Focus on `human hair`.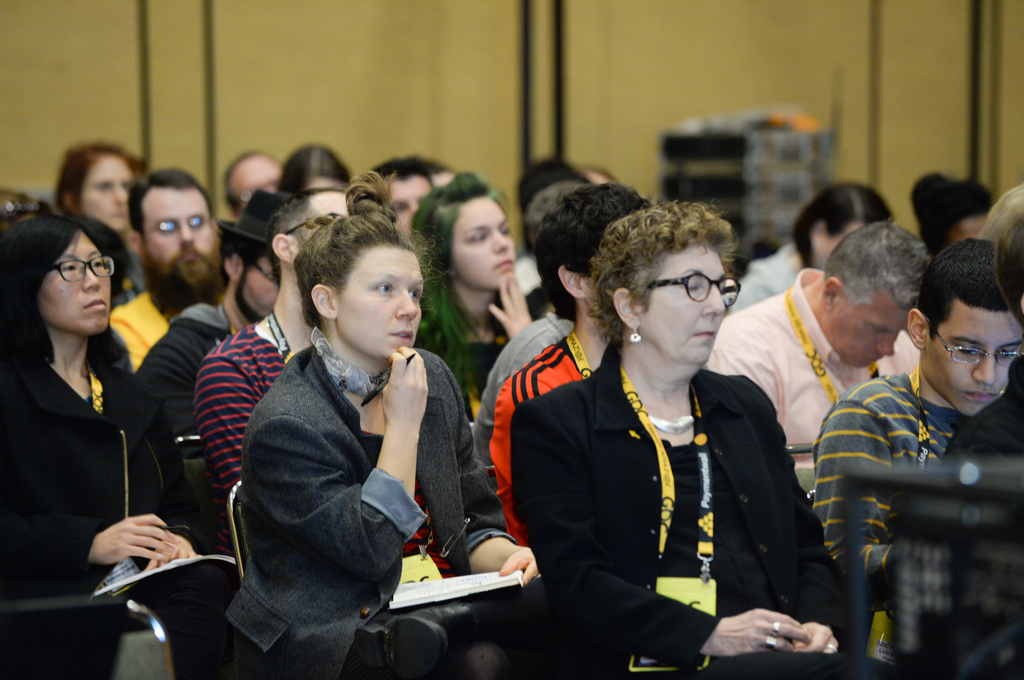
Focused at rect(586, 202, 737, 352).
